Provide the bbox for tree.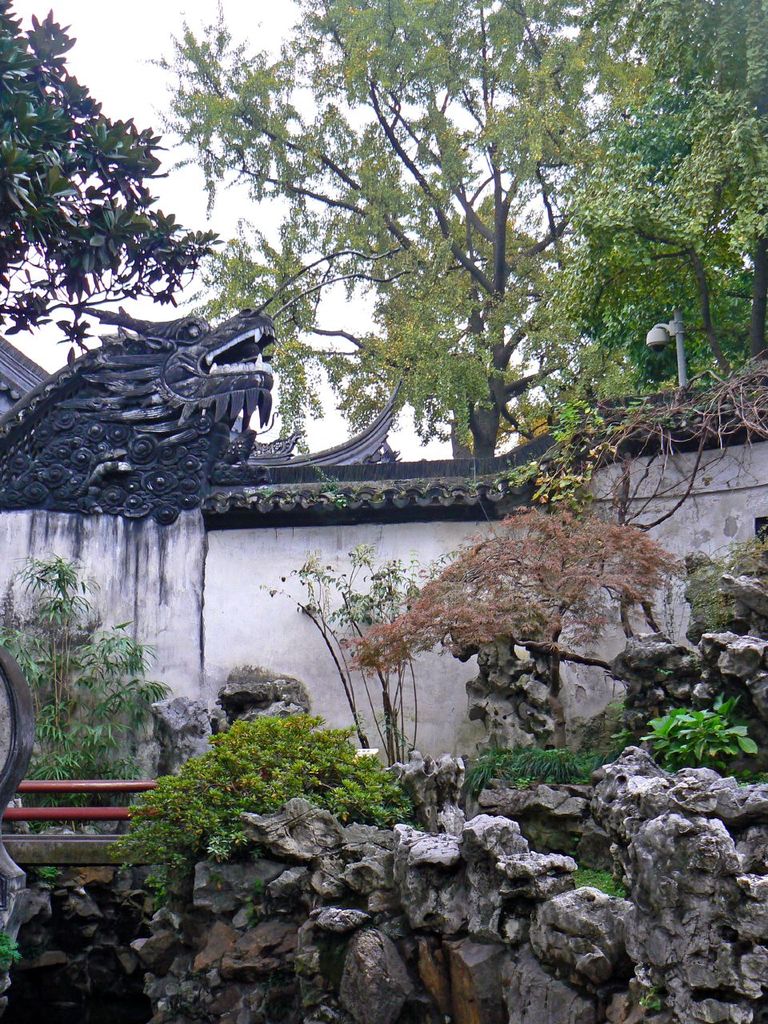
(134,53,651,524).
